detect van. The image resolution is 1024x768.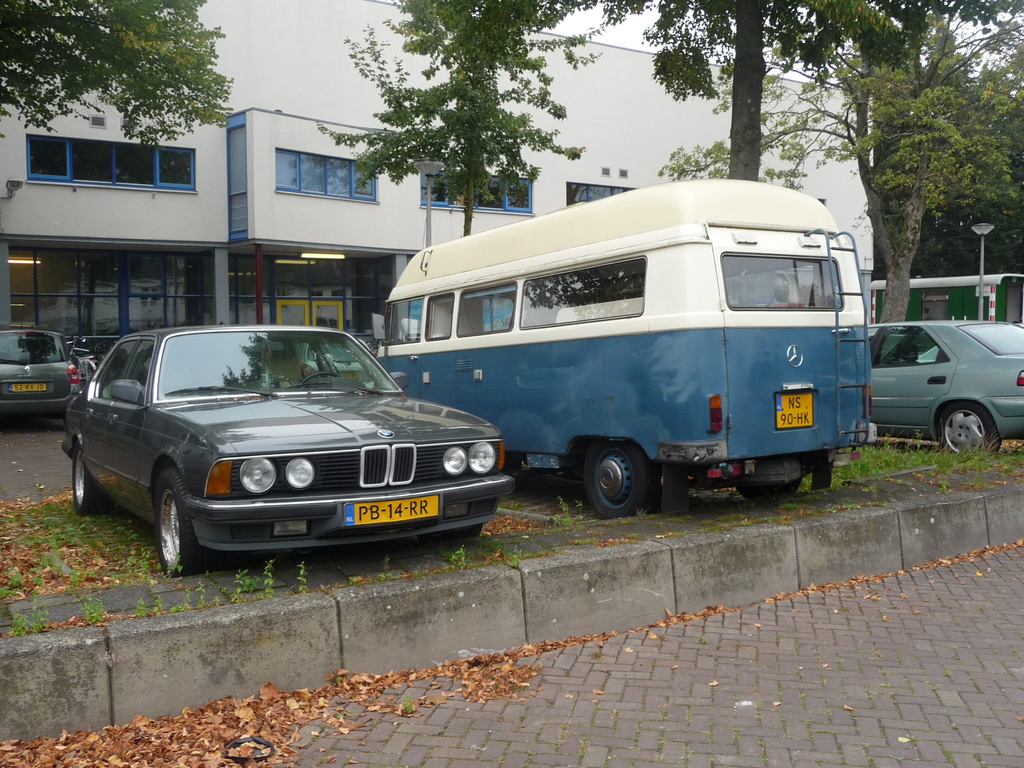
BBox(372, 176, 870, 517).
